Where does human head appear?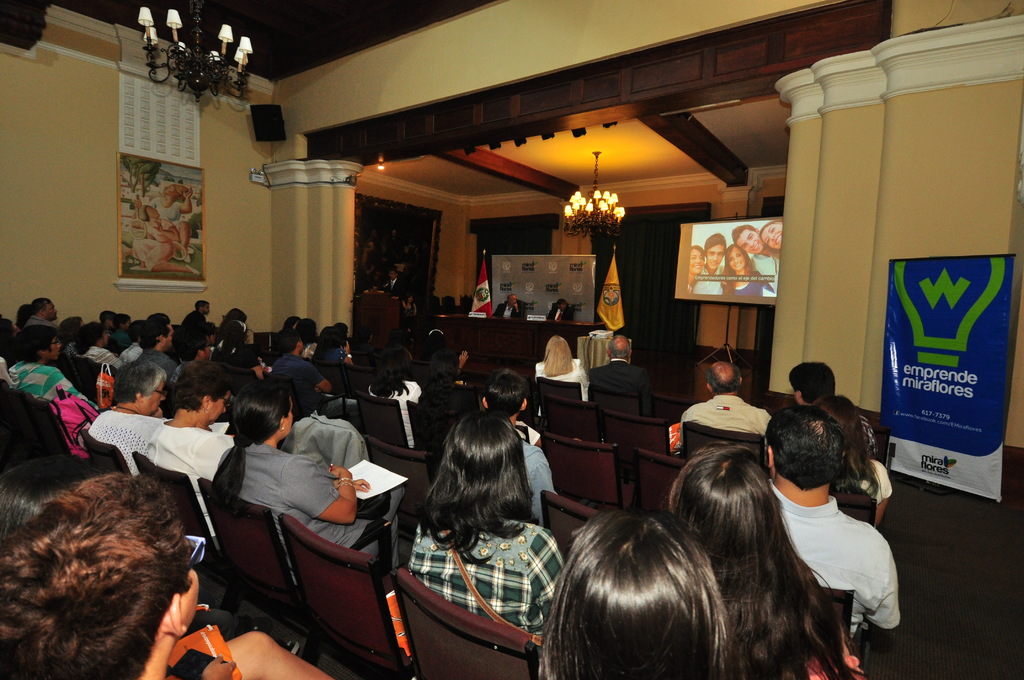
Appears at 552/509/720/679.
